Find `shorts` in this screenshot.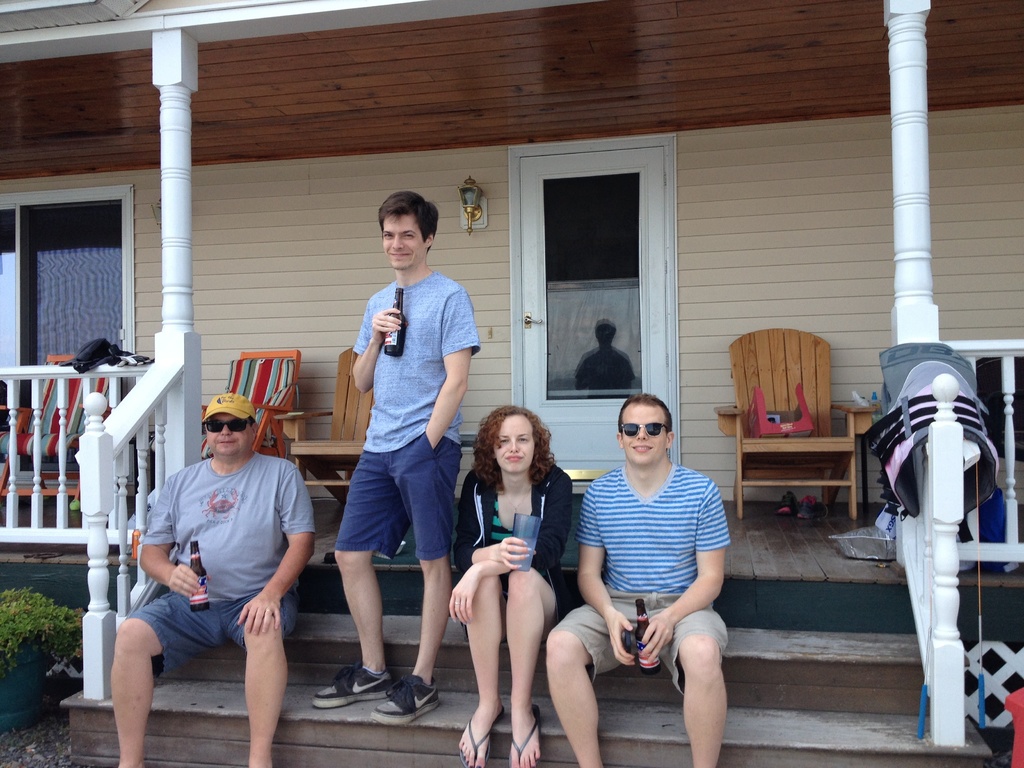
The bounding box for `shorts` is 465 577 561 632.
